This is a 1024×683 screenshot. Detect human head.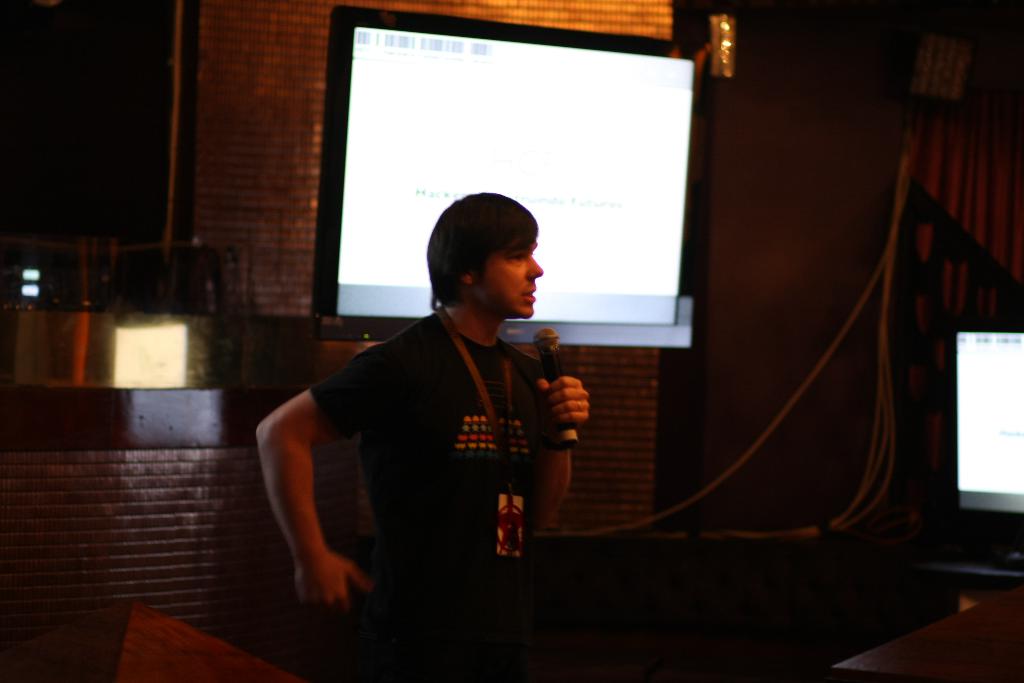
<bbox>419, 189, 557, 315</bbox>.
